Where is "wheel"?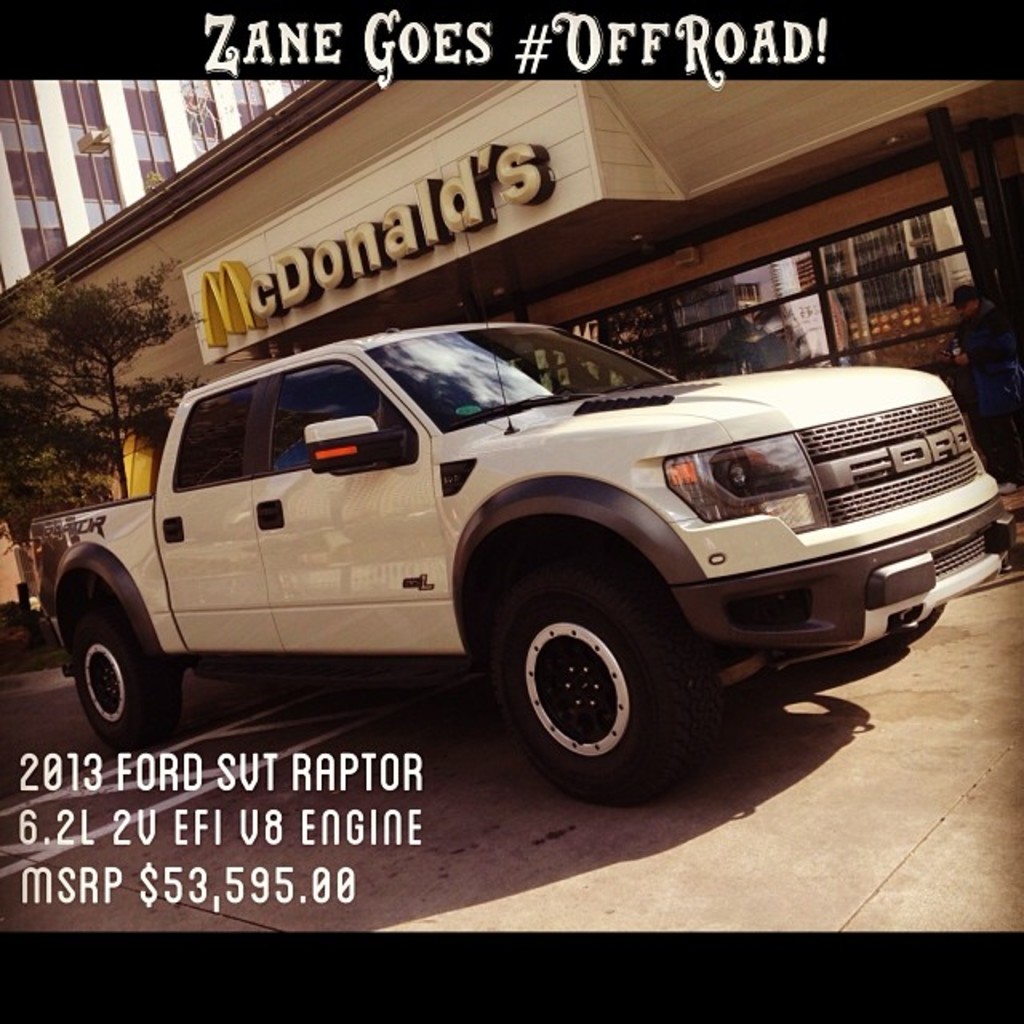
region(486, 570, 690, 811).
